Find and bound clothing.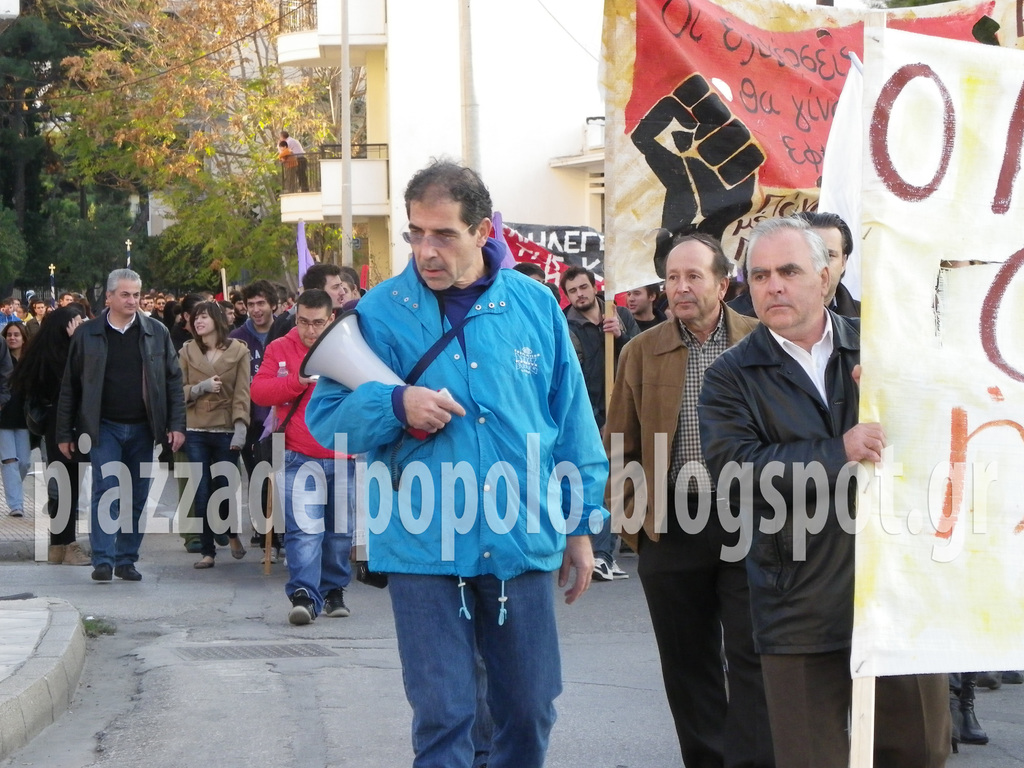
Bound: region(277, 143, 301, 189).
